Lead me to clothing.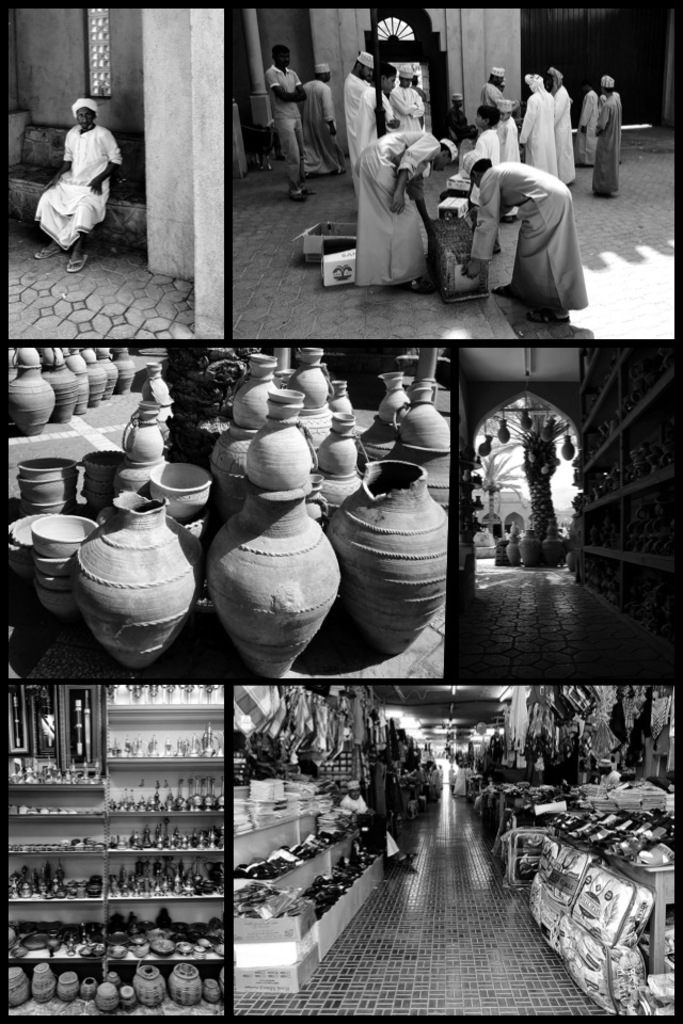
Lead to pyautogui.locateOnScreen(571, 89, 603, 170).
